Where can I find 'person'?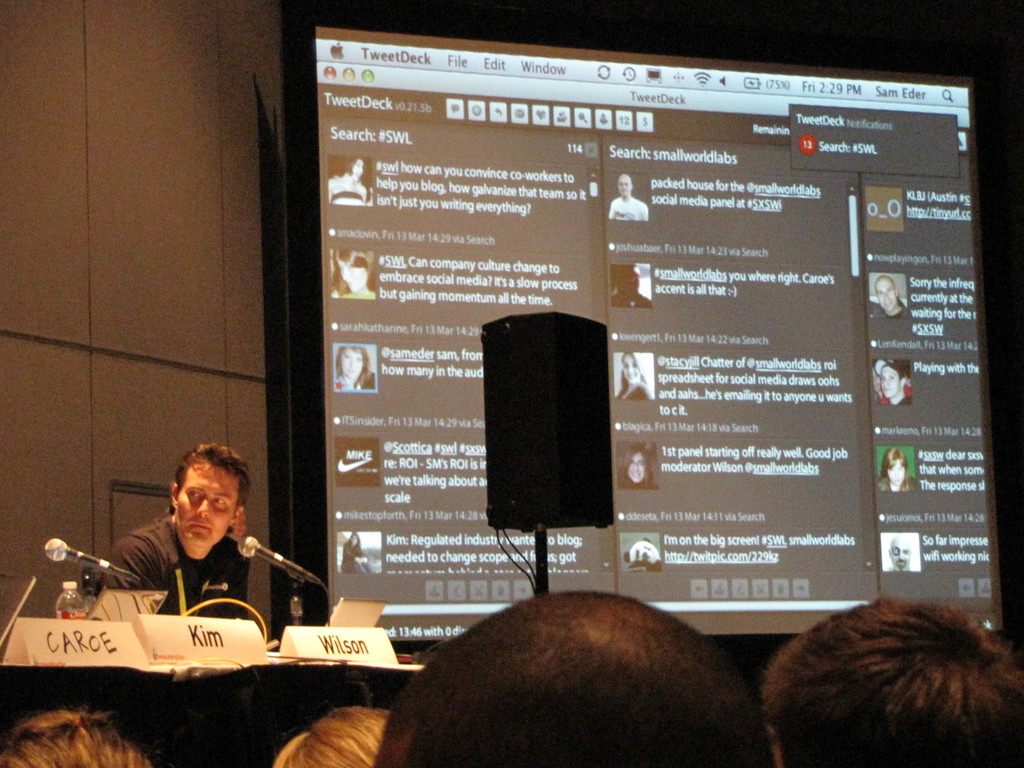
You can find it at l=0, t=709, r=154, b=767.
